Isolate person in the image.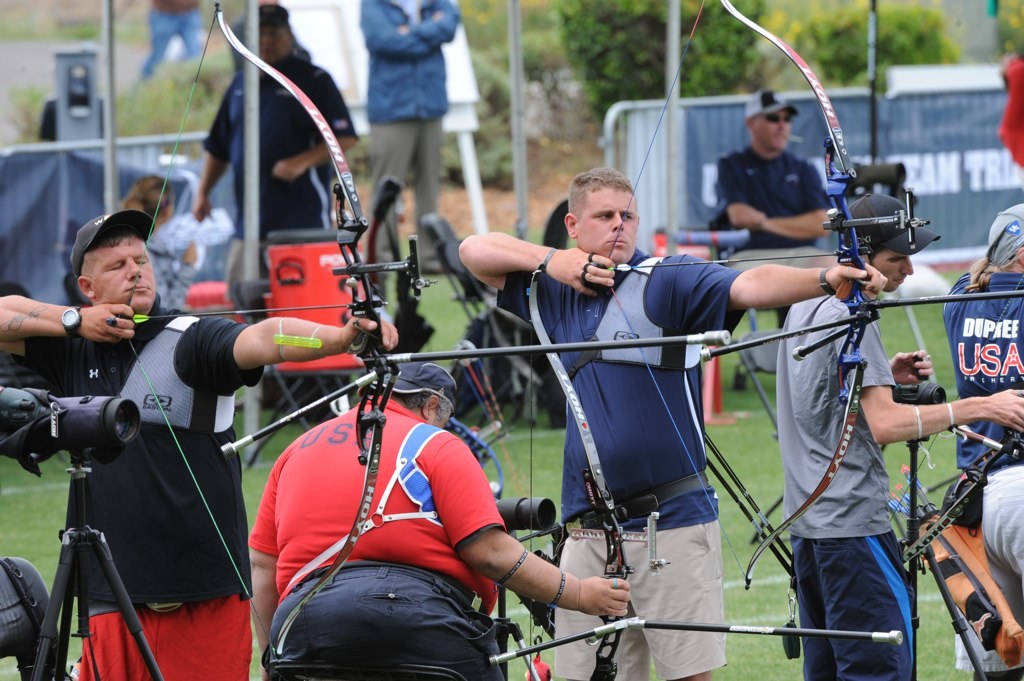
Isolated region: bbox=[701, 79, 840, 263].
